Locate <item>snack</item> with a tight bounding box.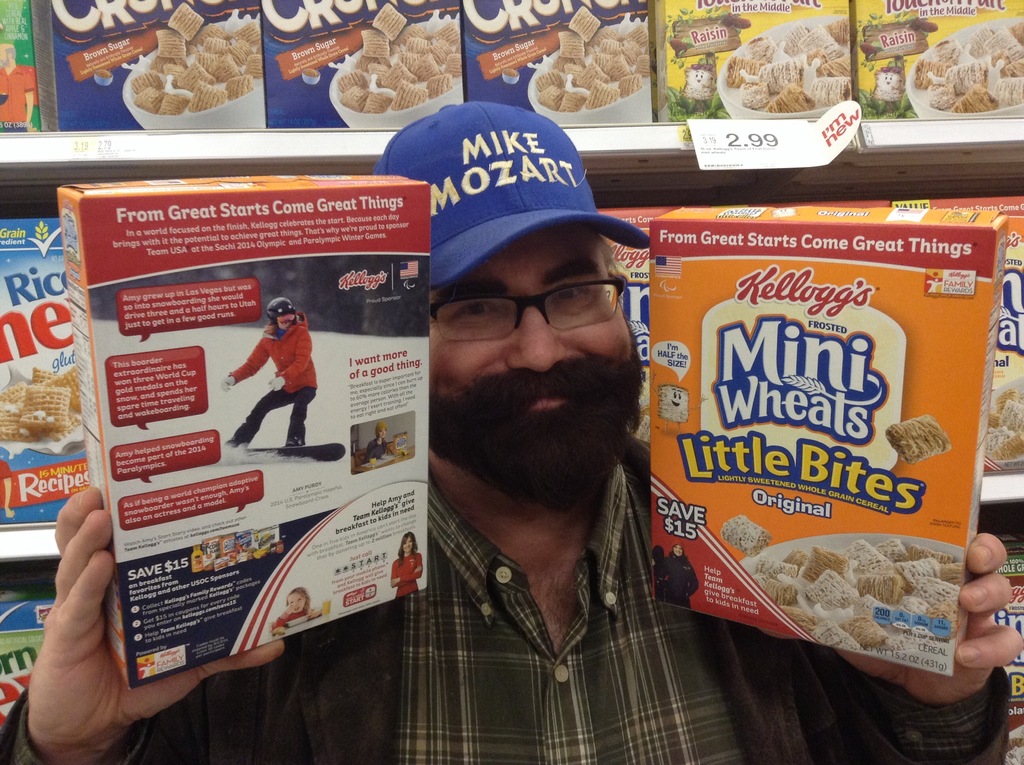
<region>715, 509, 774, 554</region>.
